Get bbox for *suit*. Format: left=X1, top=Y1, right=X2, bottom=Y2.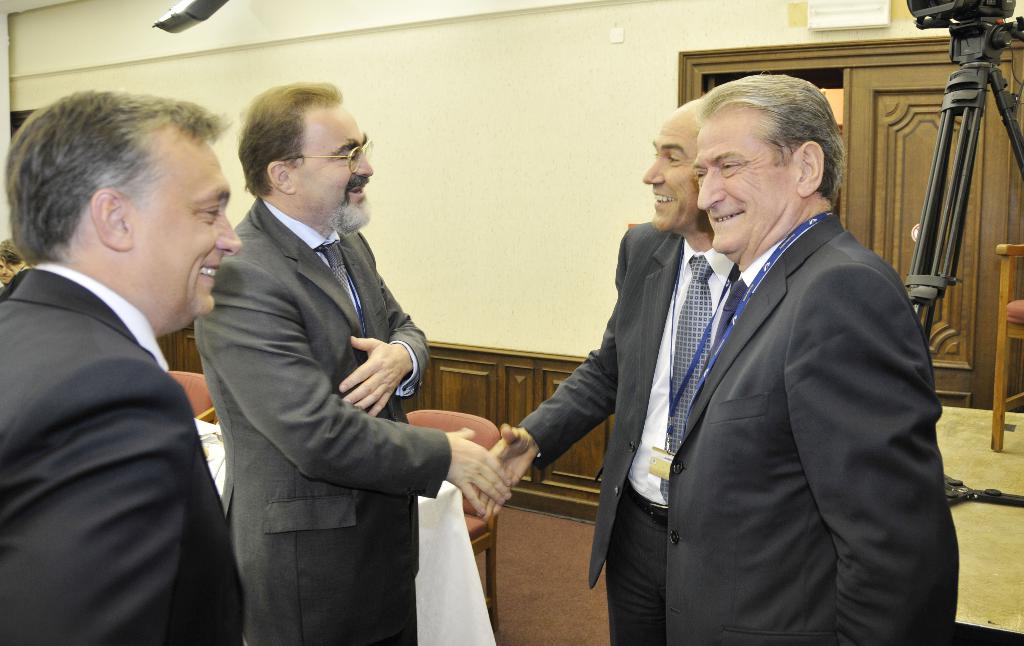
left=659, top=213, right=961, bottom=645.
